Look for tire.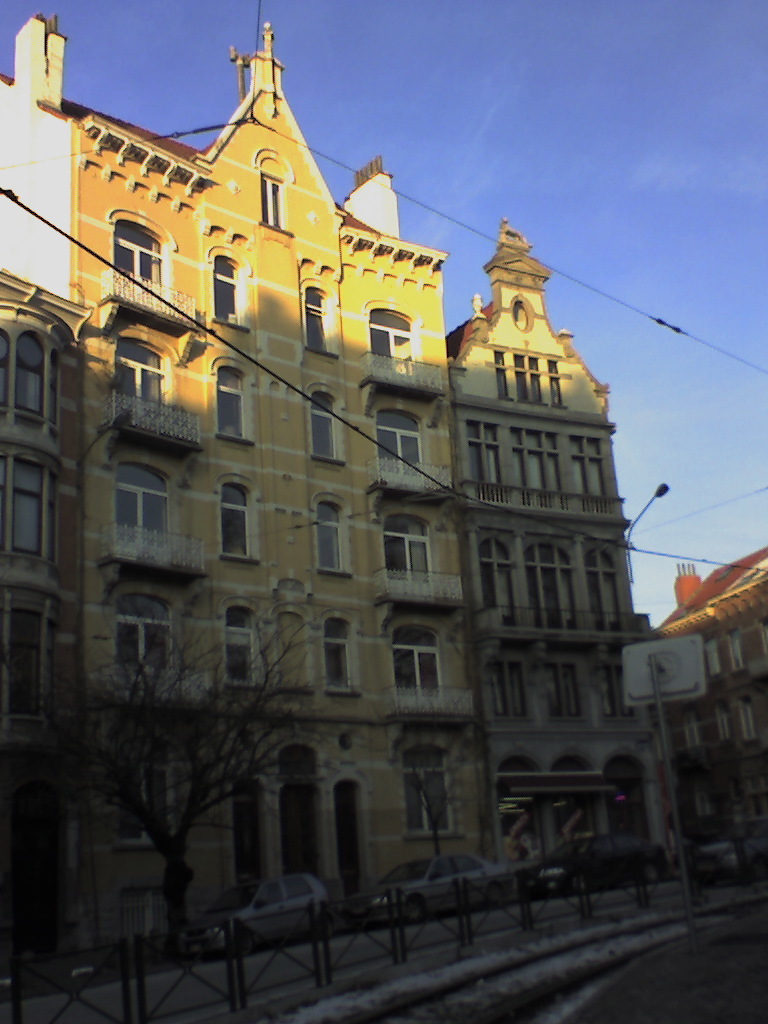
Found: 206 923 232 950.
